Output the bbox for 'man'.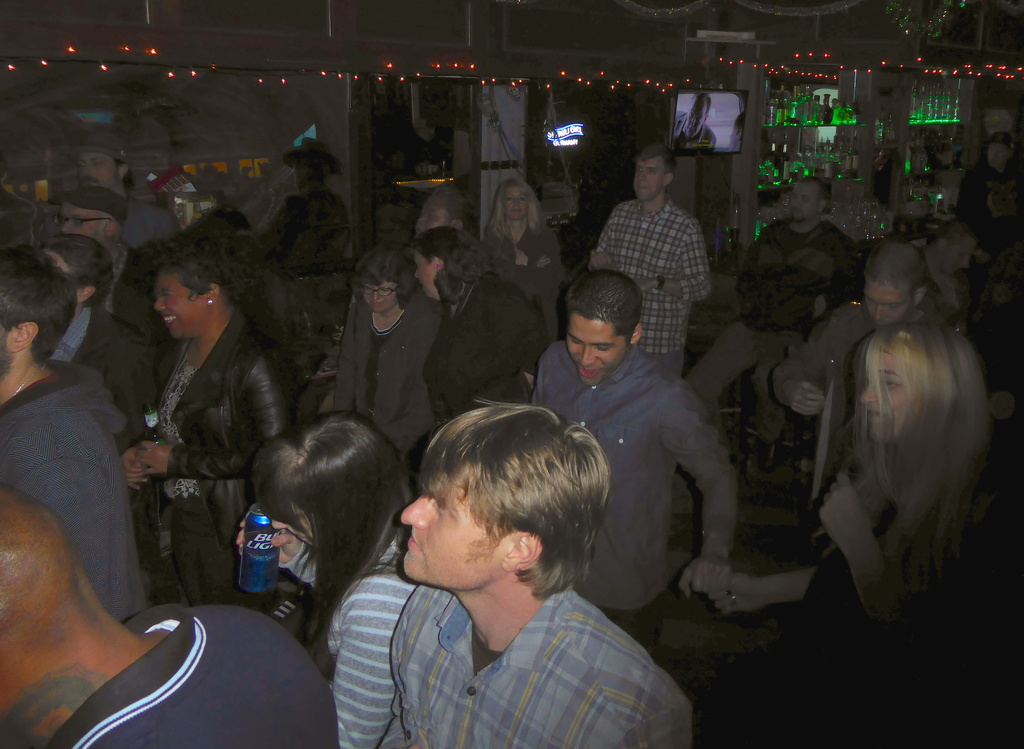
l=0, t=243, r=143, b=624.
